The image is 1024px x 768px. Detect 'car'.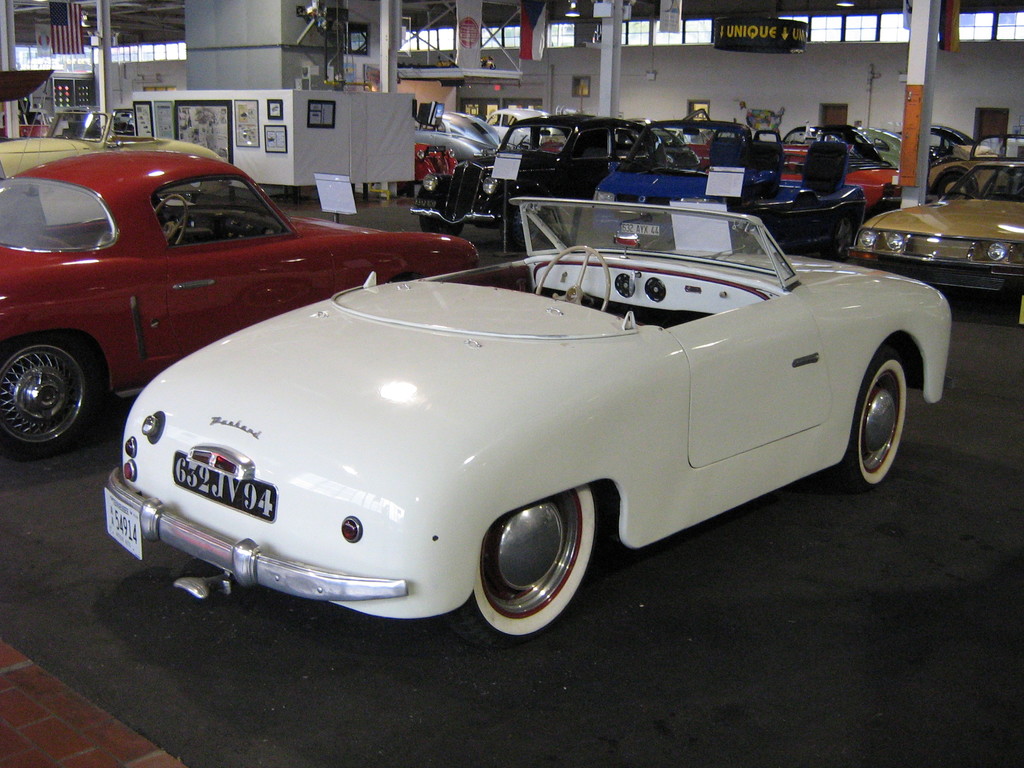
Detection: x1=94 y1=205 x2=943 y2=632.
